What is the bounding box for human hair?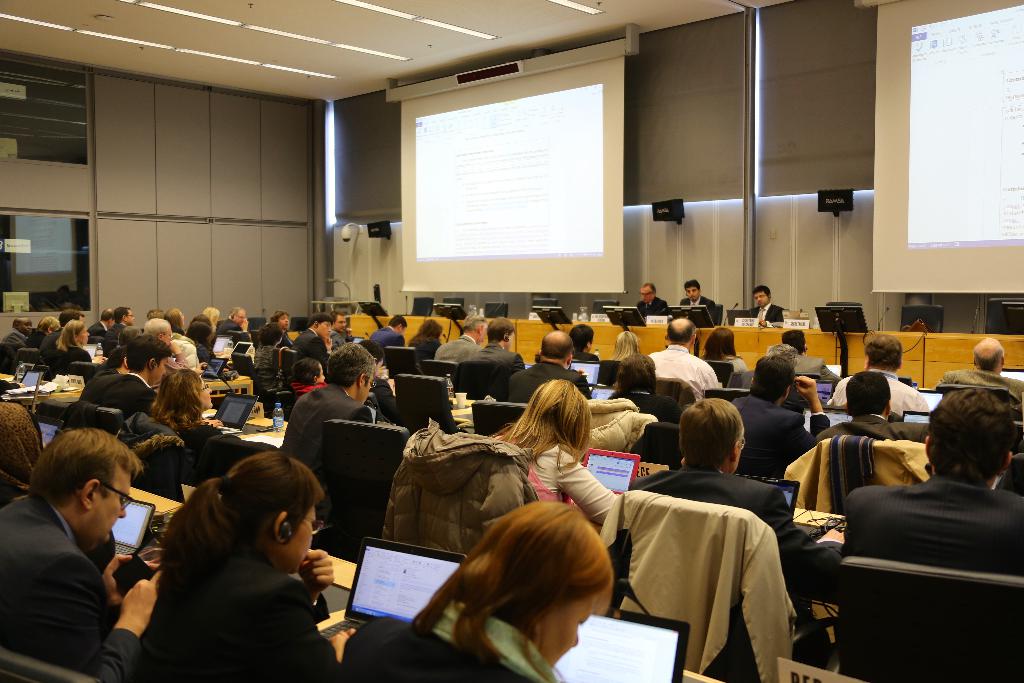
detection(488, 320, 518, 344).
